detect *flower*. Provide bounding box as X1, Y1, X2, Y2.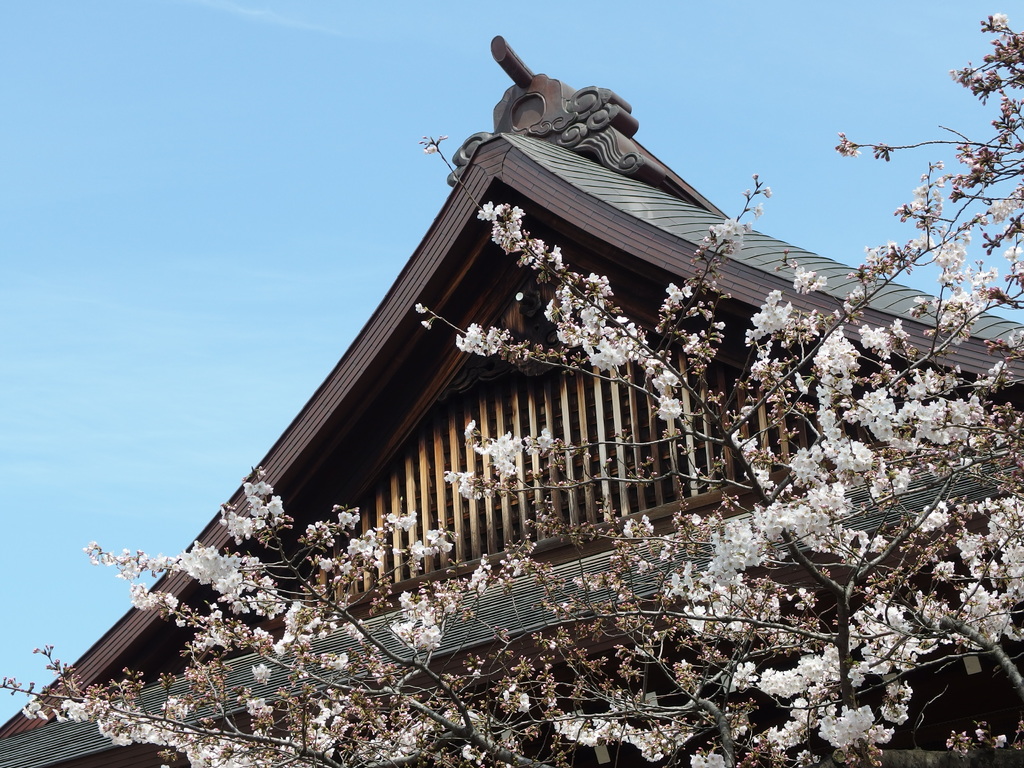
468, 323, 484, 340.
